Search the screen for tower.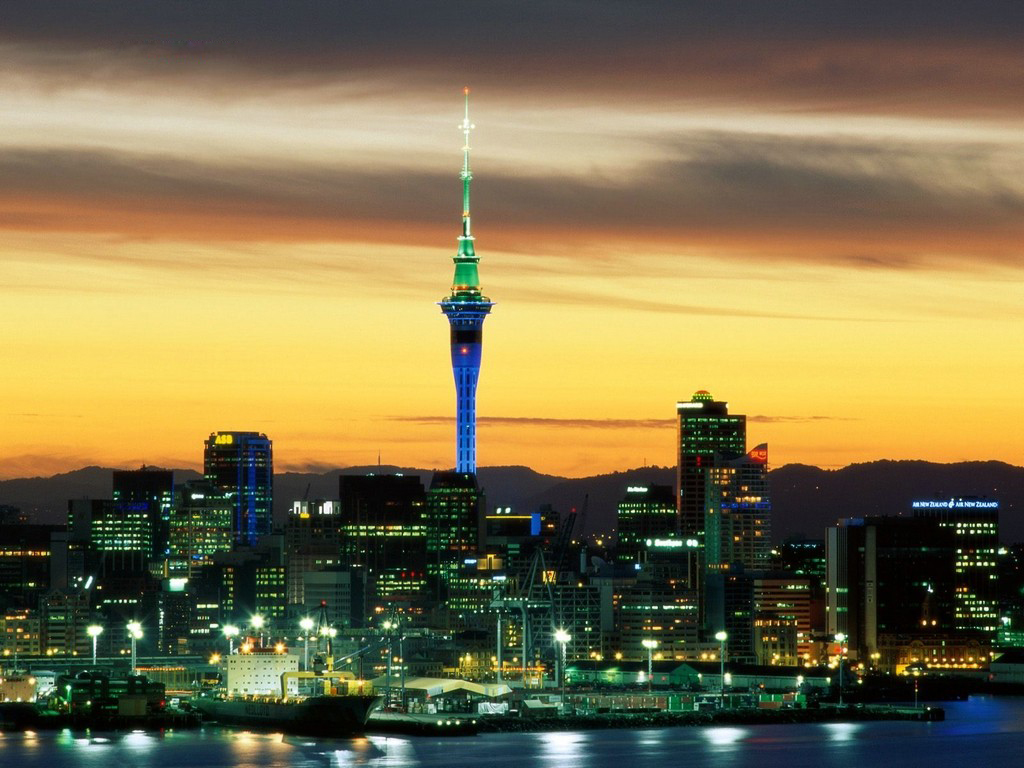
Found at 670:379:746:536.
